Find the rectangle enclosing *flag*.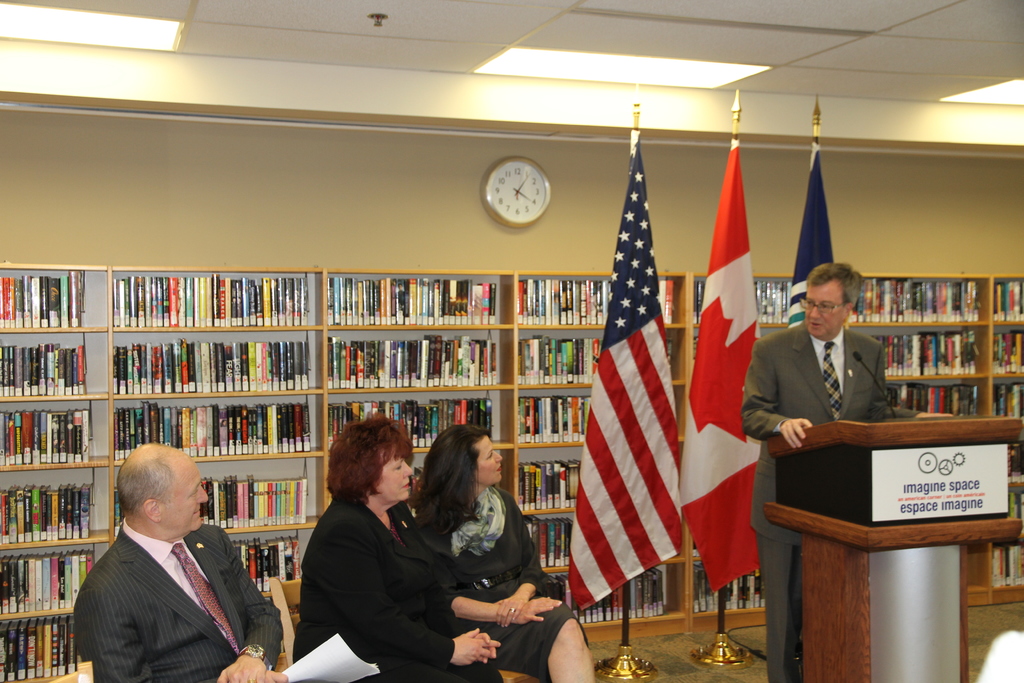
(x1=568, y1=124, x2=683, y2=619).
